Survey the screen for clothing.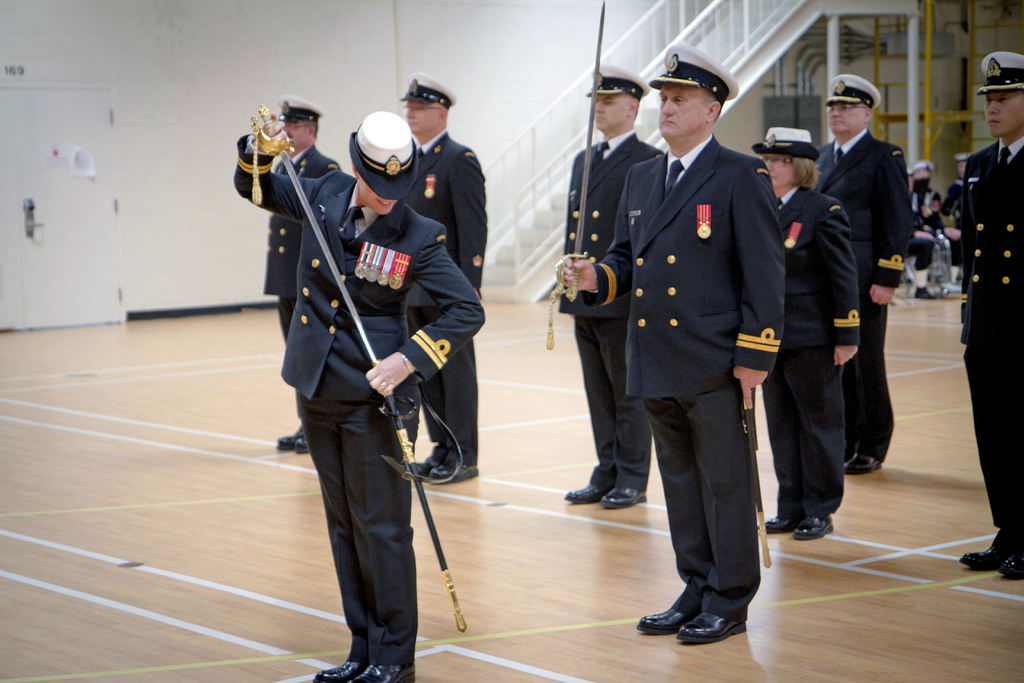
Survey found: (x1=571, y1=101, x2=812, y2=593).
